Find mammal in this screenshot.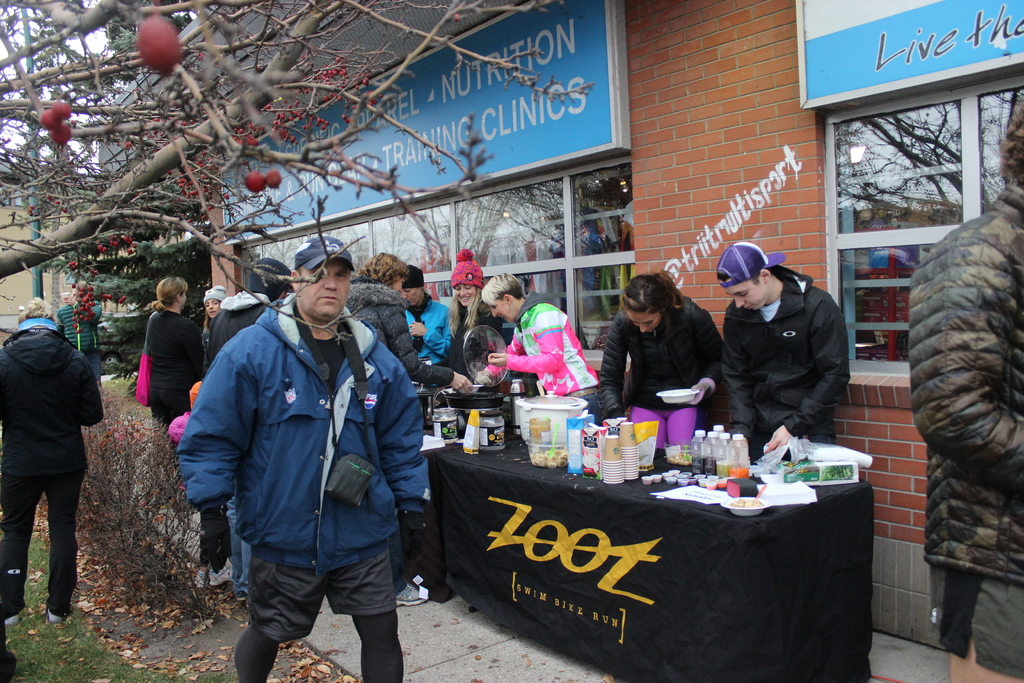
The bounding box for mammal is x1=172 y1=284 x2=420 y2=646.
